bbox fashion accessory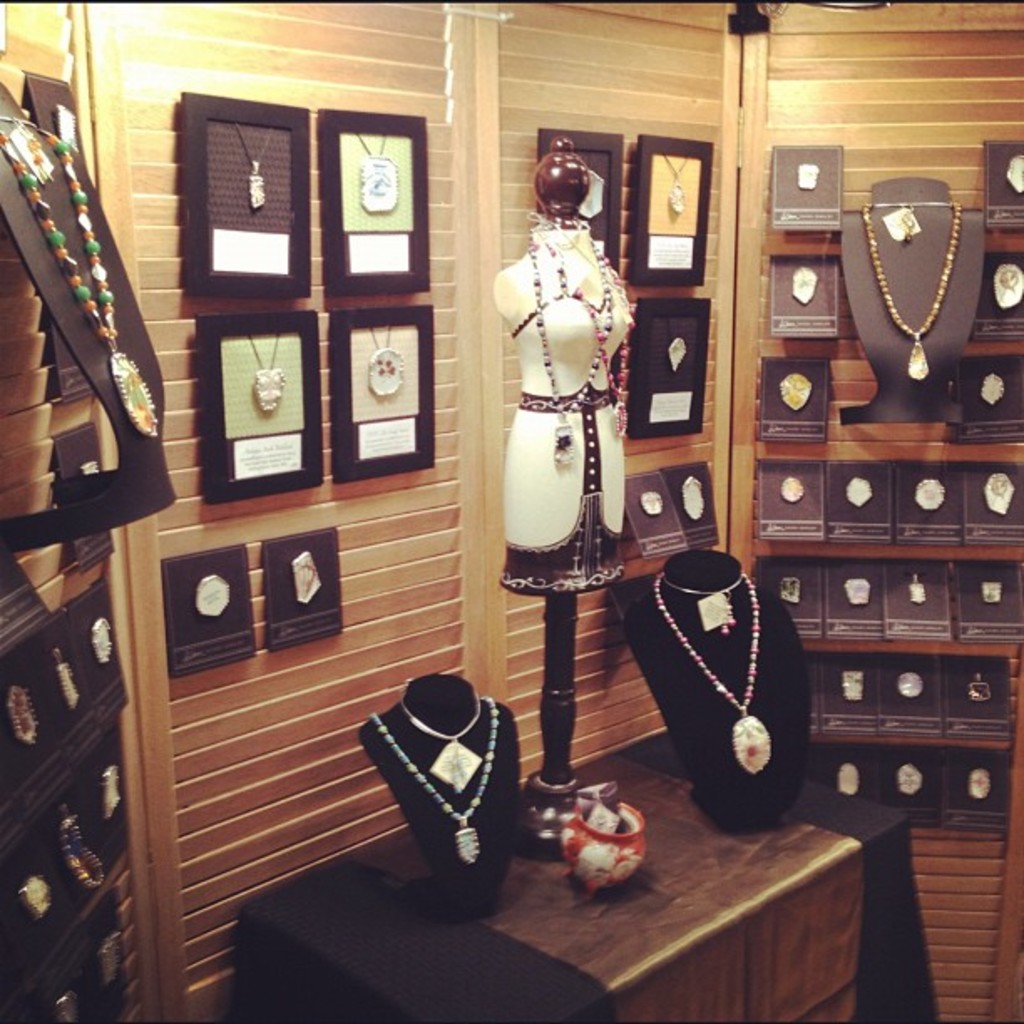
select_region(231, 125, 278, 211)
